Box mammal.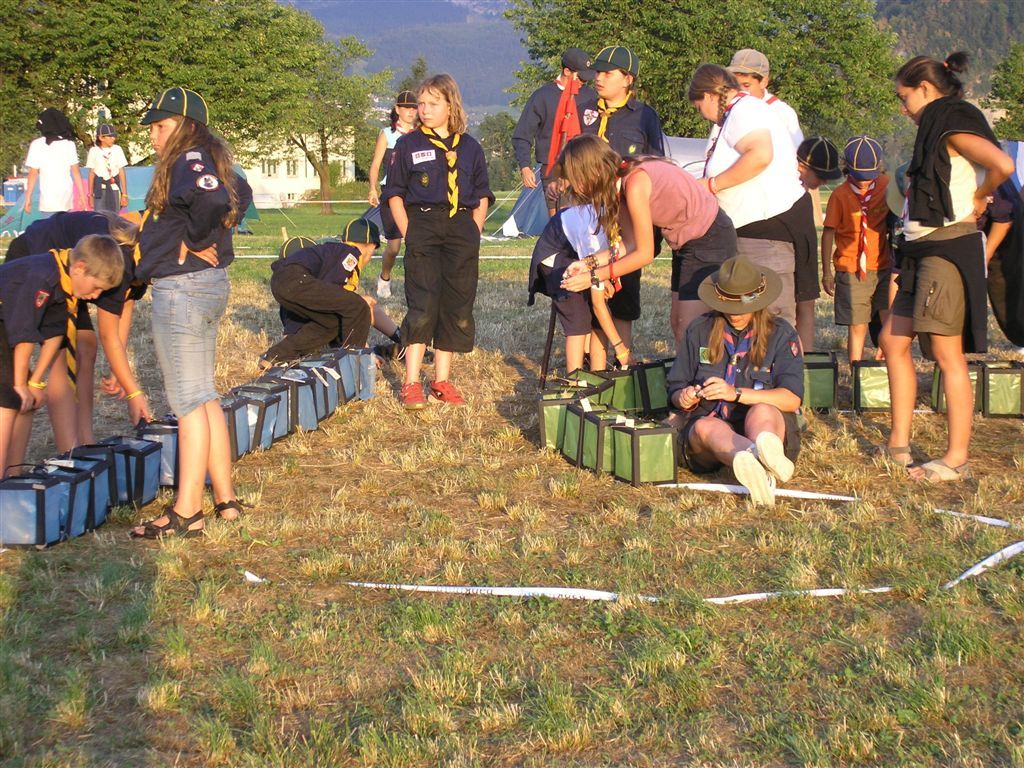
Rect(707, 47, 803, 148).
